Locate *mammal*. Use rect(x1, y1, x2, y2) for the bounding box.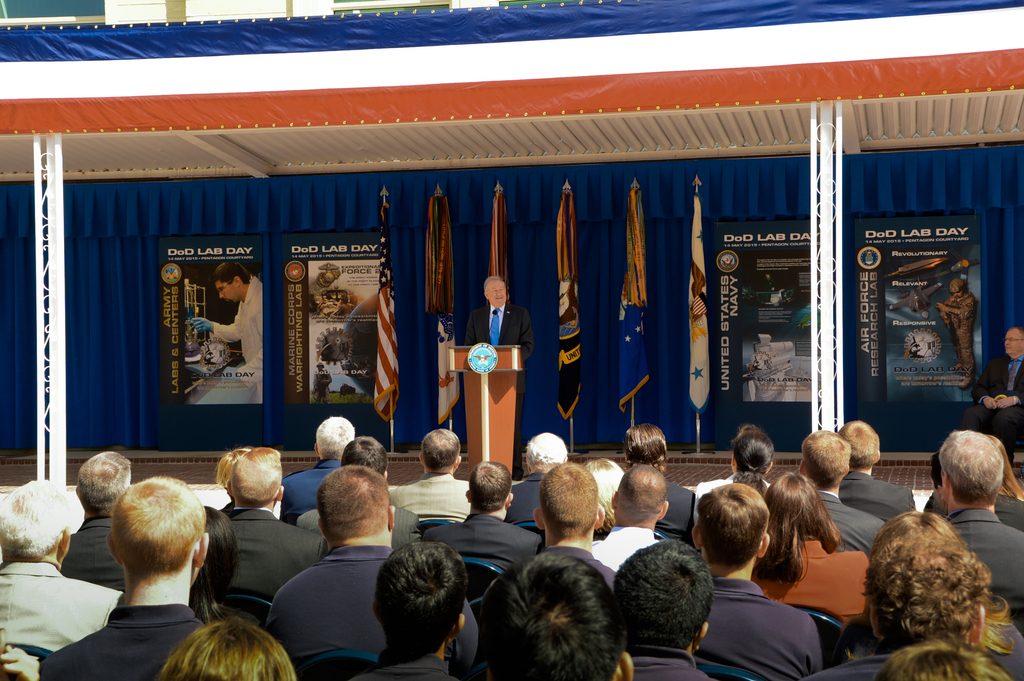
rect(156, 616, 295, 680).
